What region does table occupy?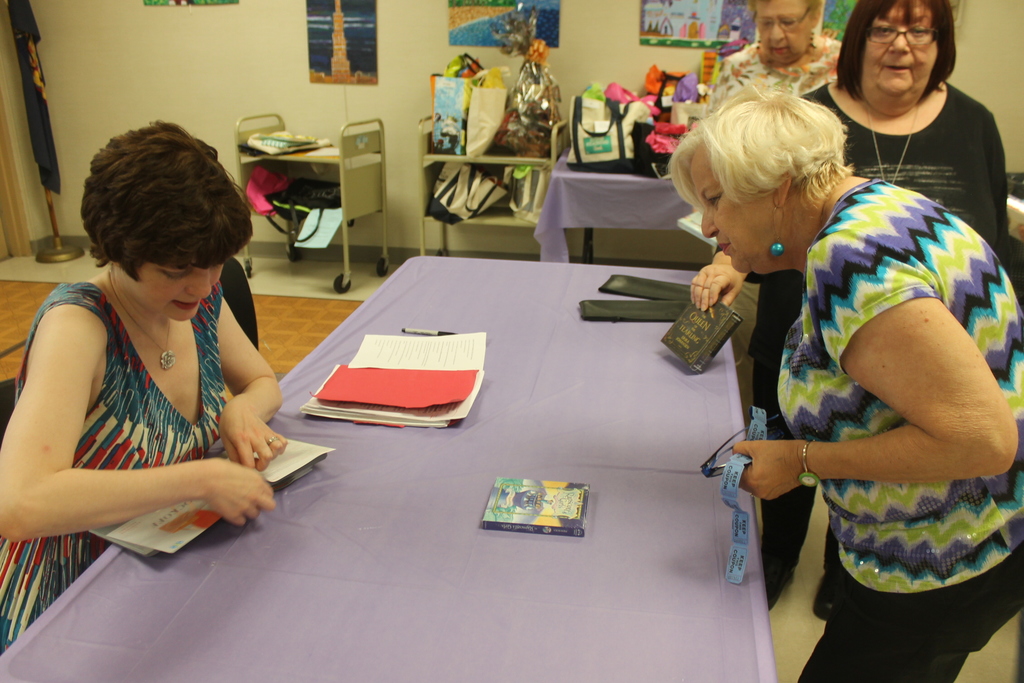
0/250/726/682.
